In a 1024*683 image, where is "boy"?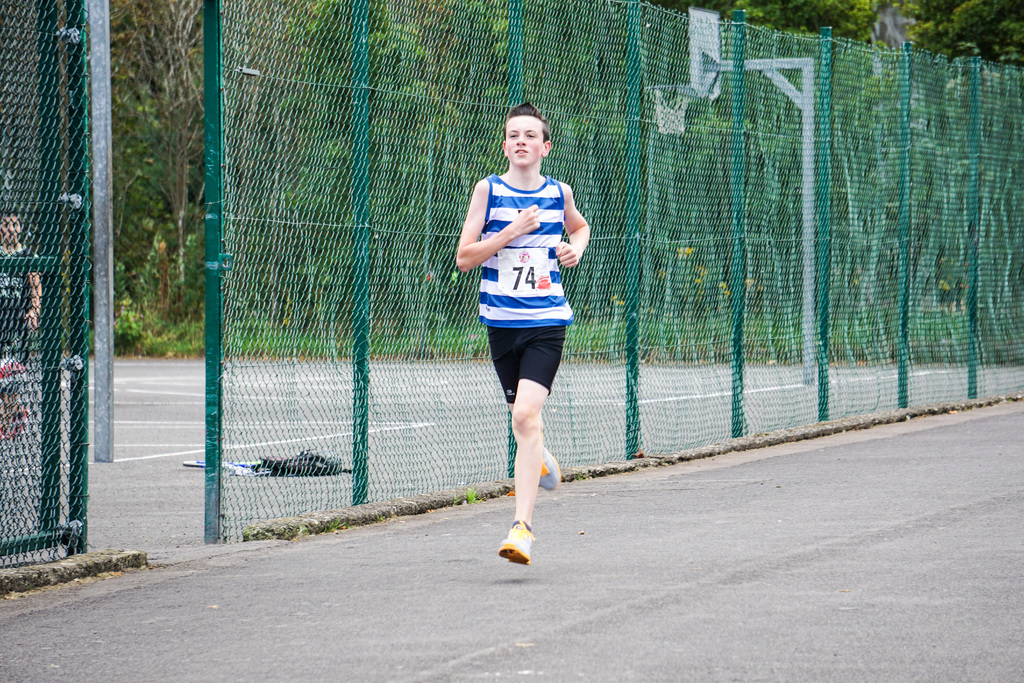
x1=450 y1=97 x2=593 y2=568.
